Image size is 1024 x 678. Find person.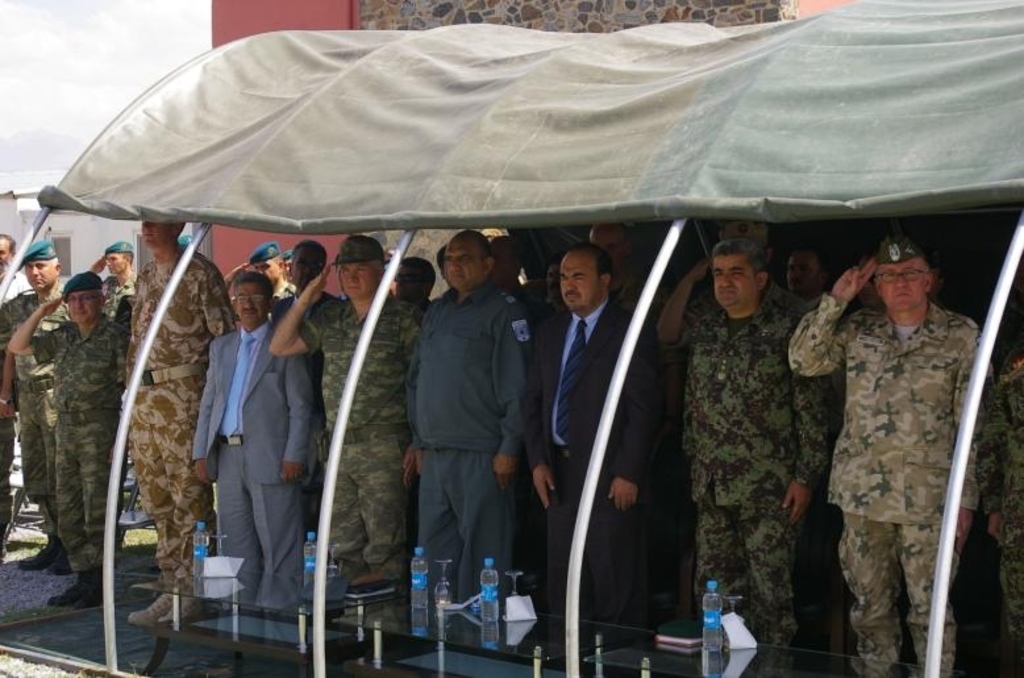
x1=272 y1=220 x2=422 y2=640.
